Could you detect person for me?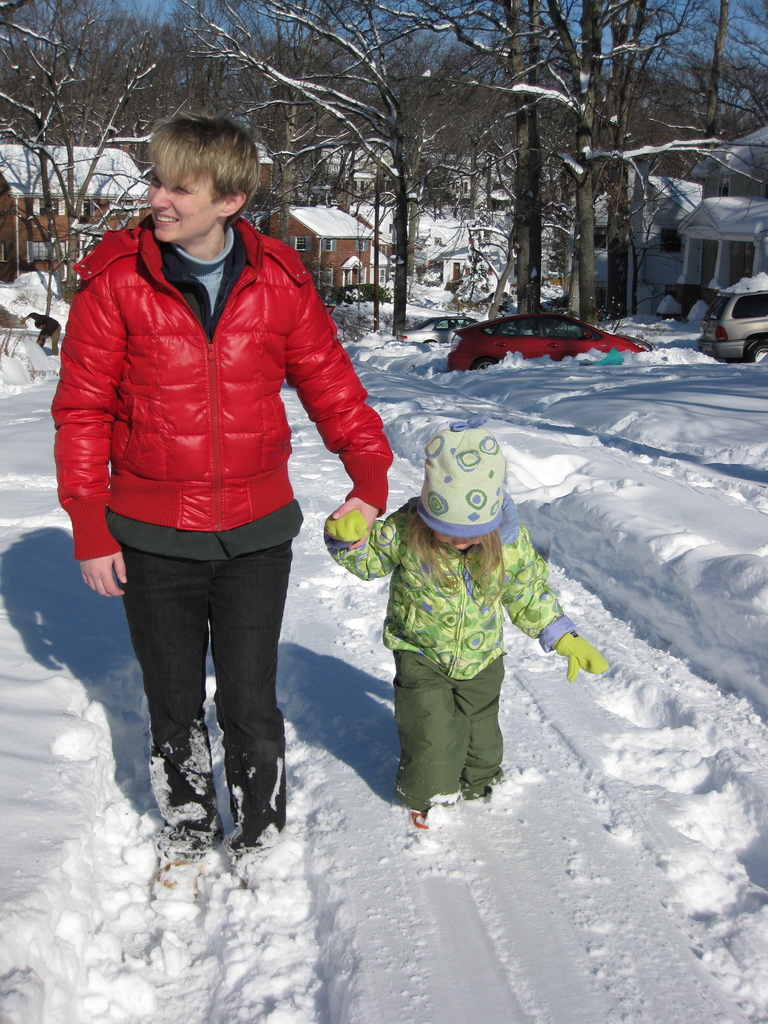
Detection result: (x1=18, y1=307, x2=62, y2=359).
